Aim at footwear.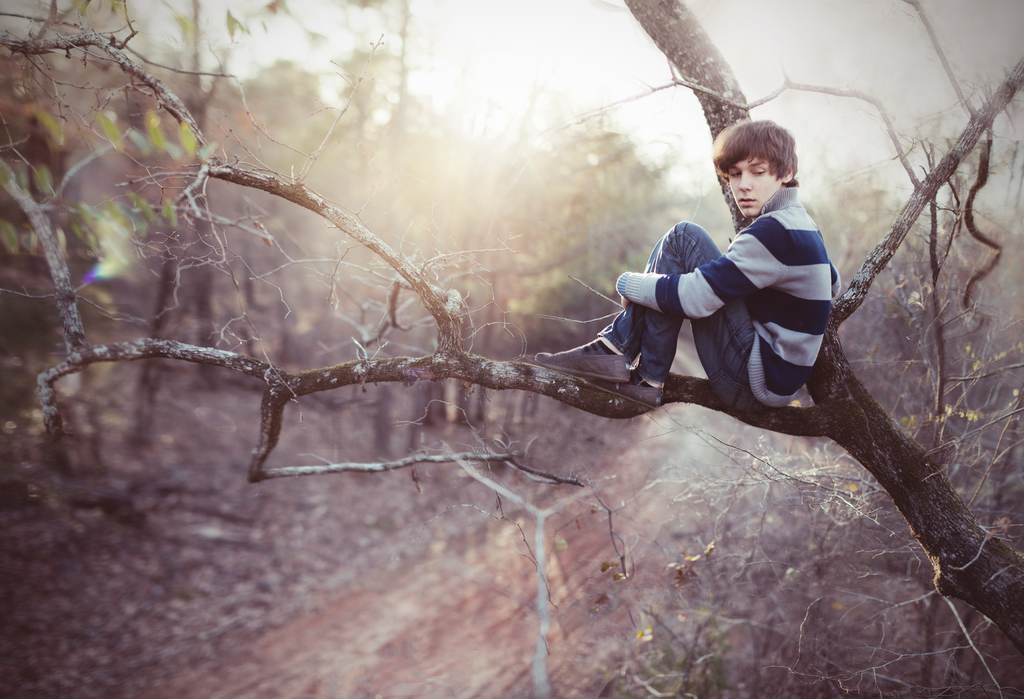
Aimed at 532/338/637/373.
